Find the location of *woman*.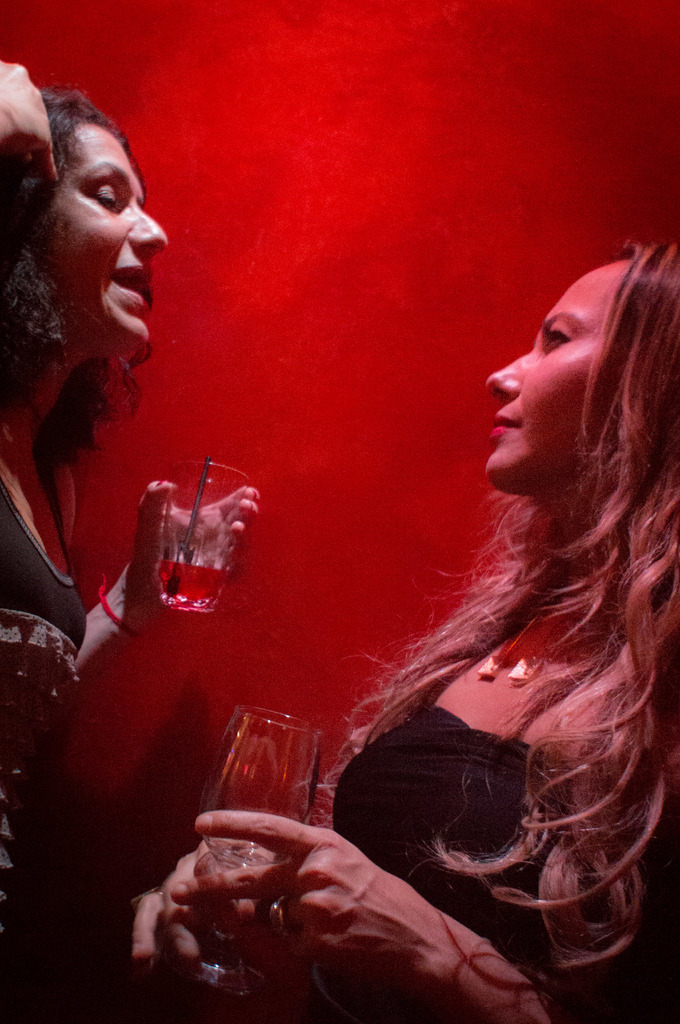
Location: [left=135, top=236, right=679, bottom=1023].
